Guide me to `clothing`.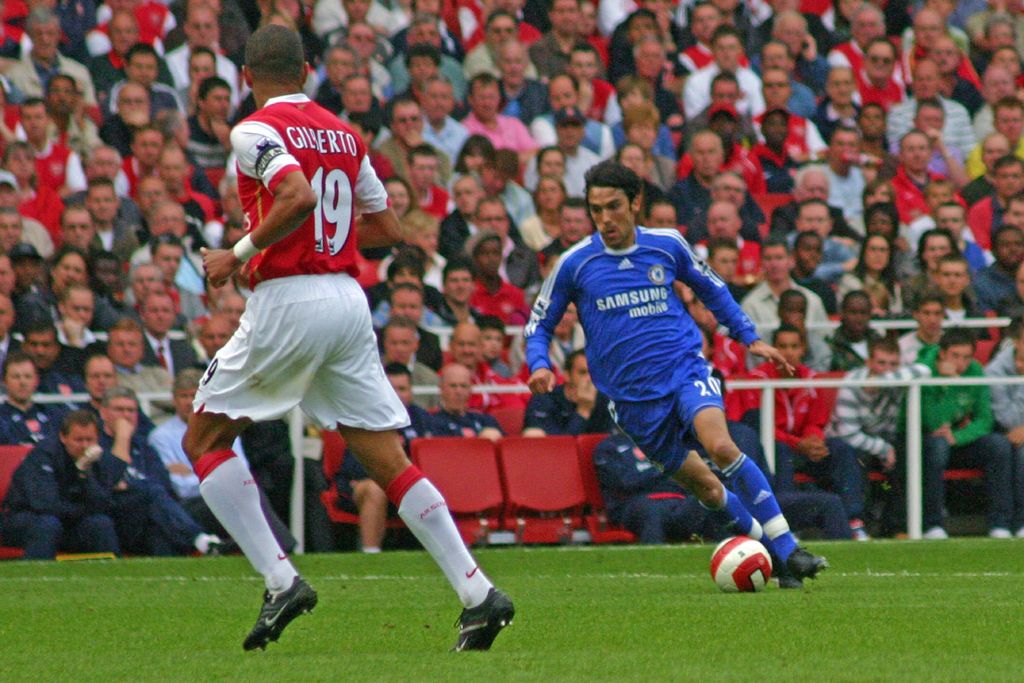
Guidance: [x1=828, y1=35, x2=870, y2=70].
